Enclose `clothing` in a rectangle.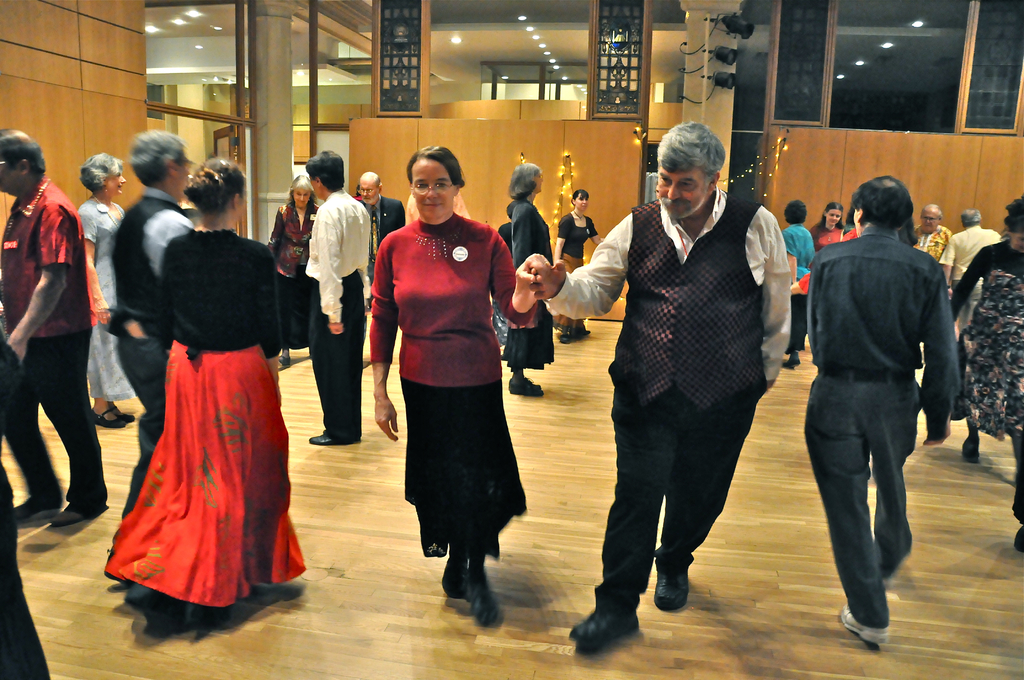
300:189:366:437.
